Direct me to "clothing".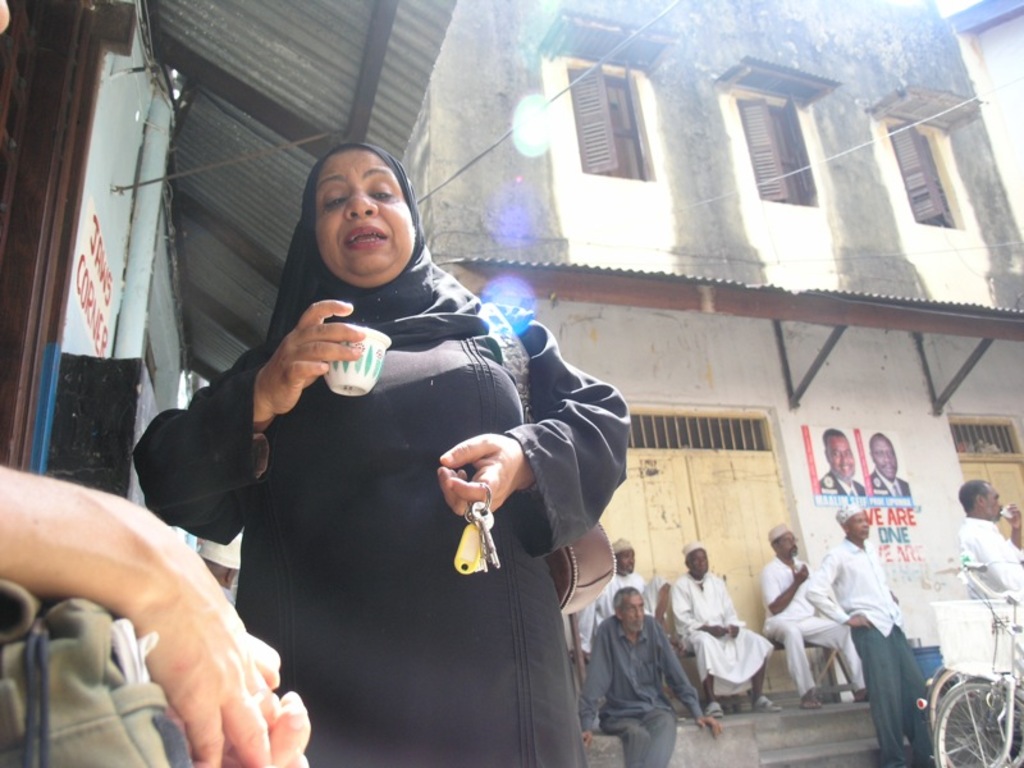
Direction: [804,532,927,767].
